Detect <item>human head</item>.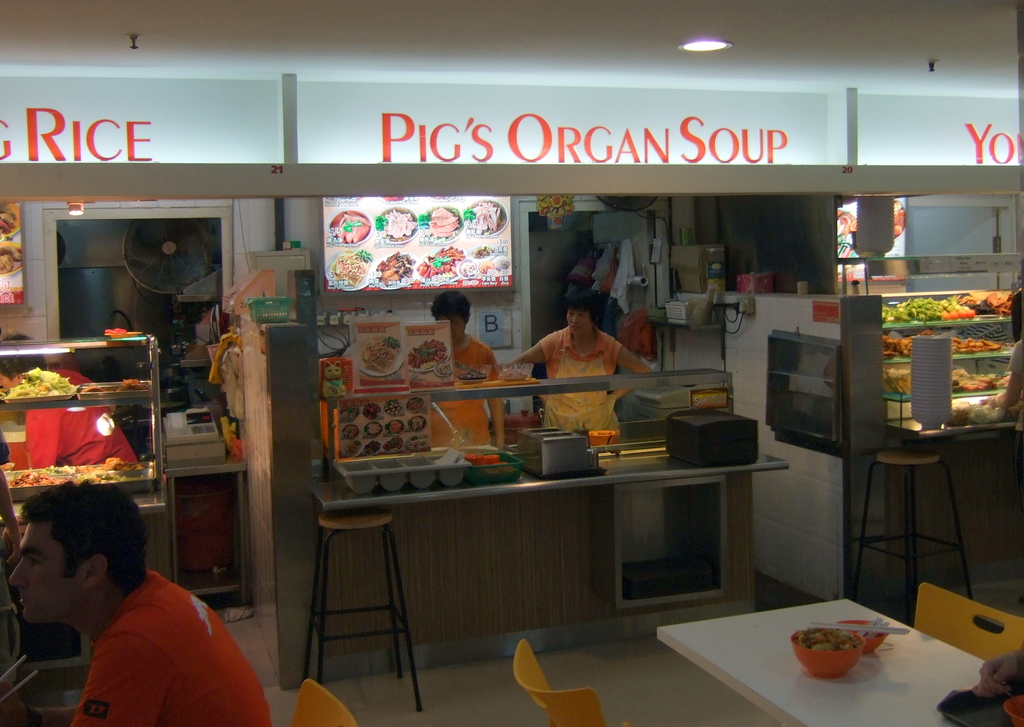
Detected at 564,290,605,334.
